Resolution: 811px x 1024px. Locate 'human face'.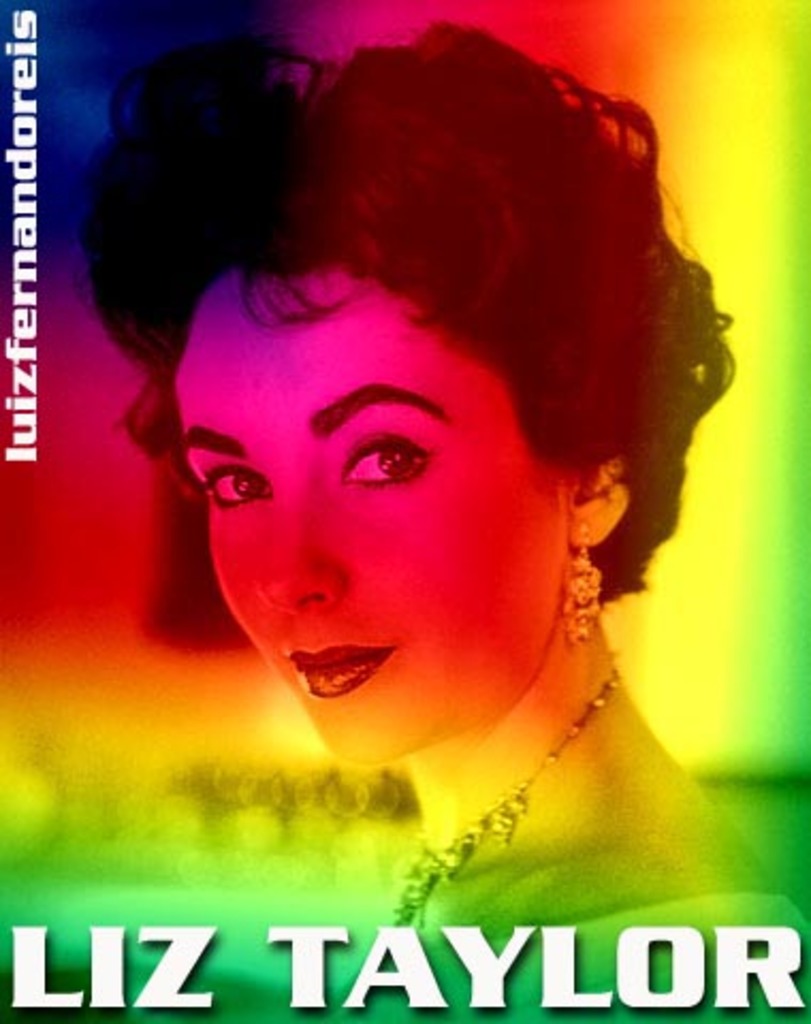
[181, 269, 572, 753].
